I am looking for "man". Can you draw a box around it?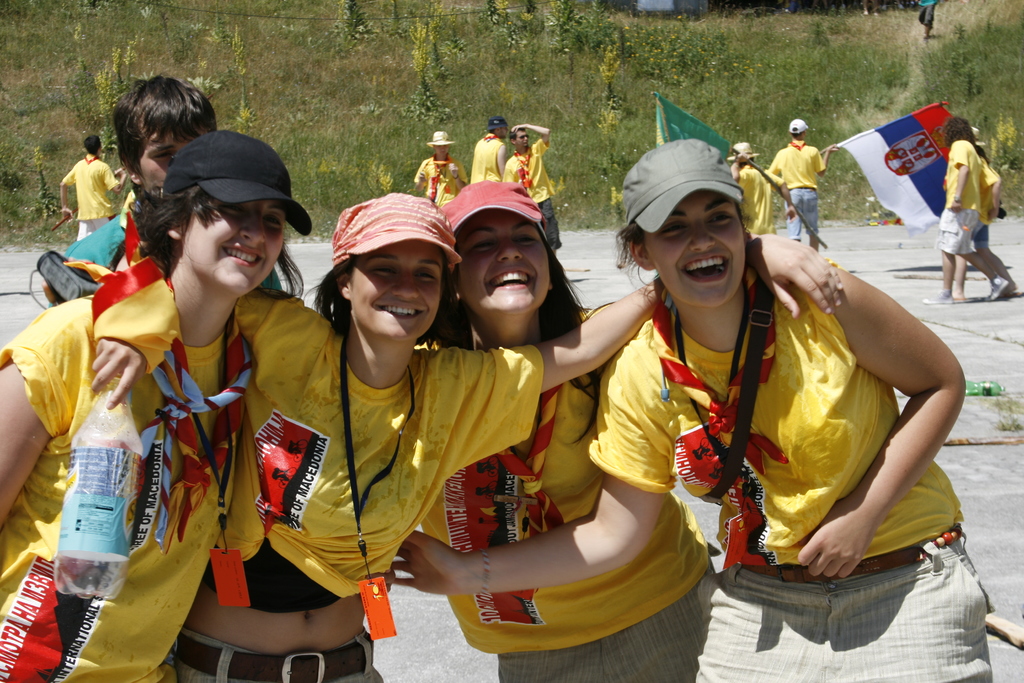
Sure, the bounding box is [410, 128, 467, 212].
